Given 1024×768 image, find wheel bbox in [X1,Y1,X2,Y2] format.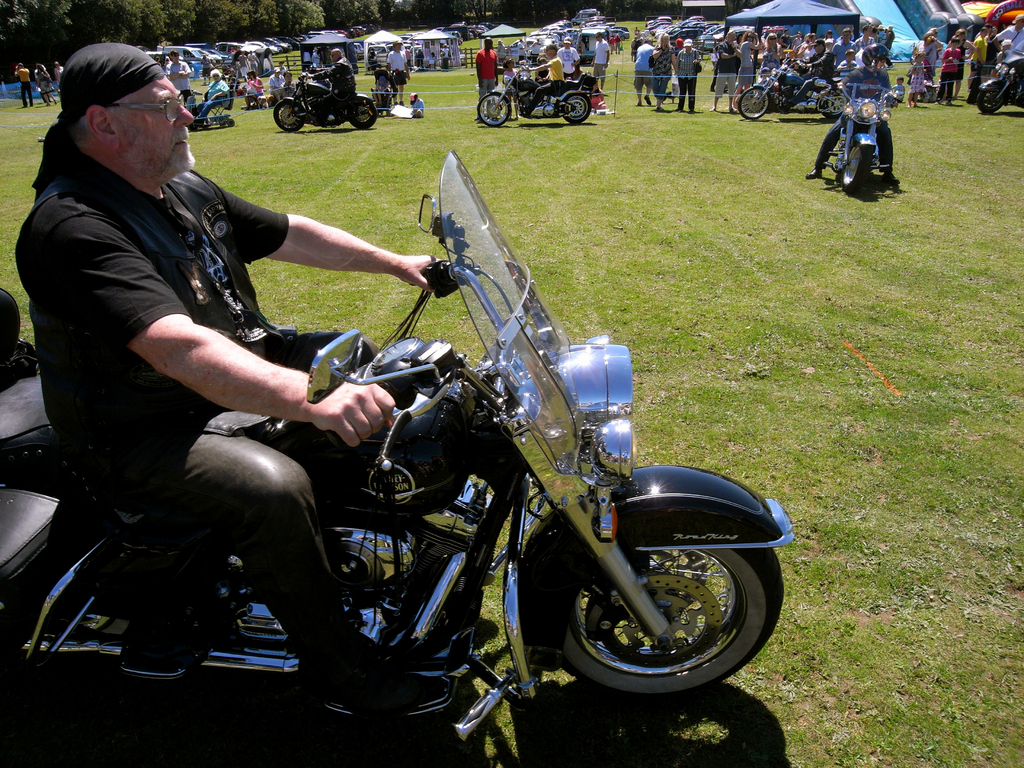
[814,95,844,121].
